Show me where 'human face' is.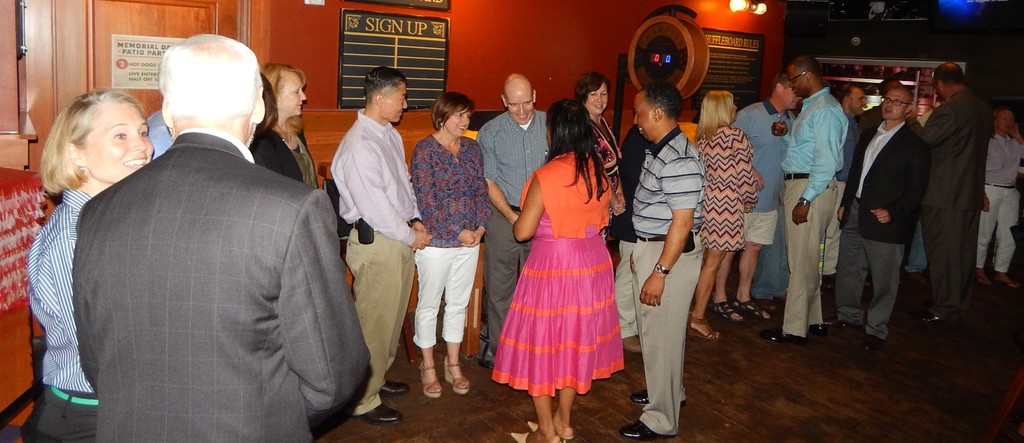
'human face' is at l=632, t=99, r=658, b=140.
